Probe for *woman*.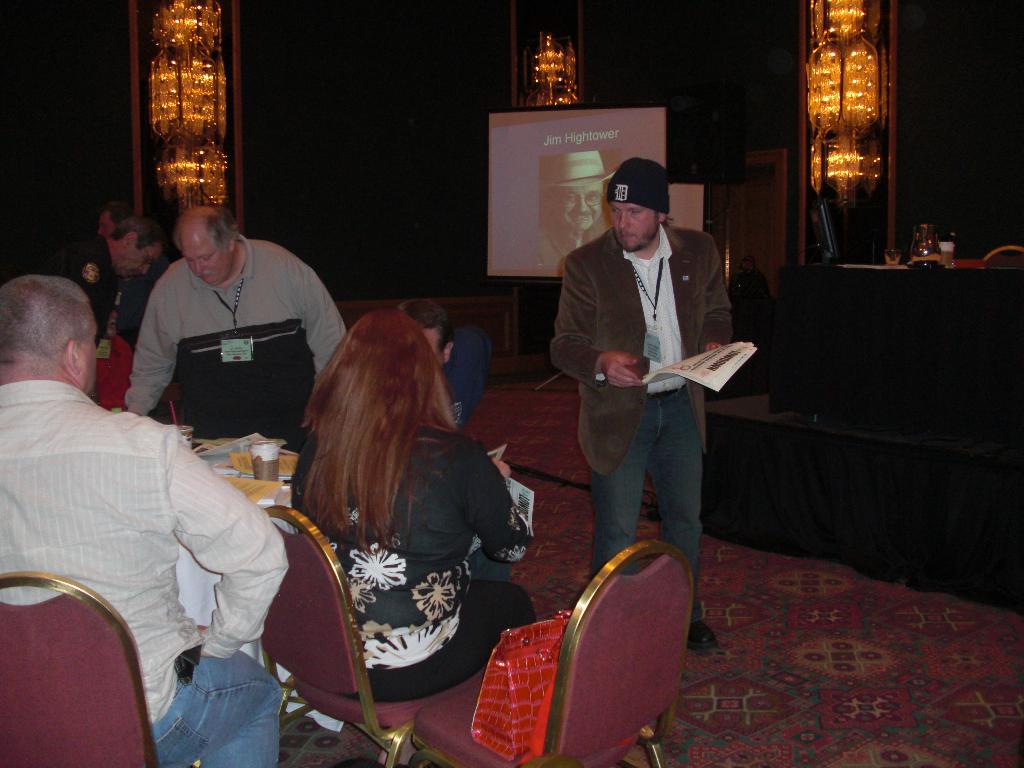
Probe result: crop(268, 304, 526, 755).
